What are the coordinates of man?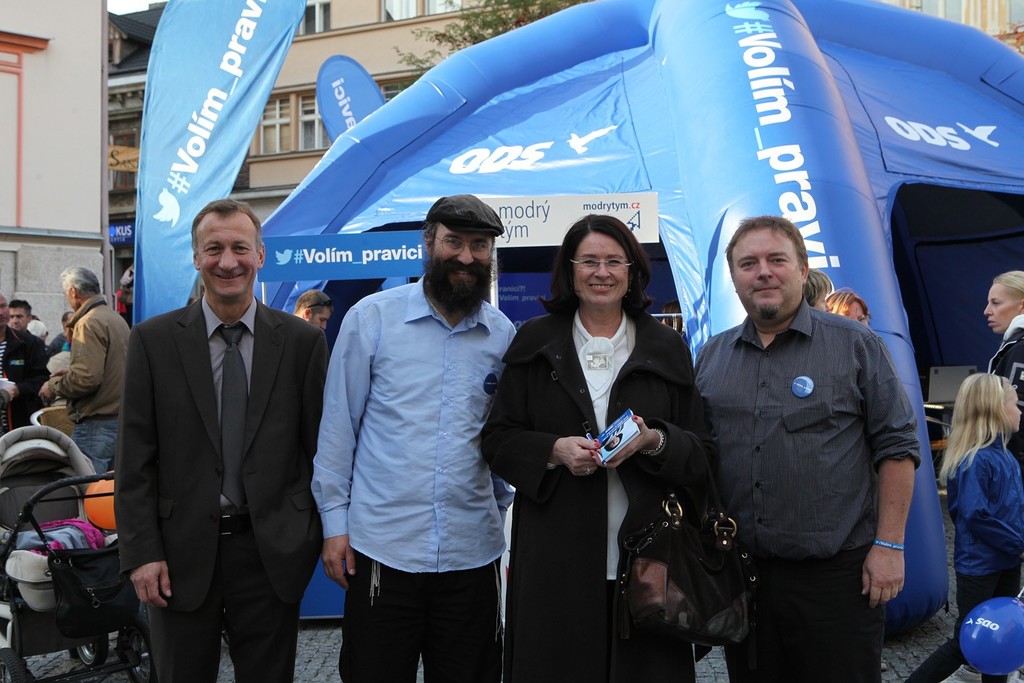
34 265 127 478.
